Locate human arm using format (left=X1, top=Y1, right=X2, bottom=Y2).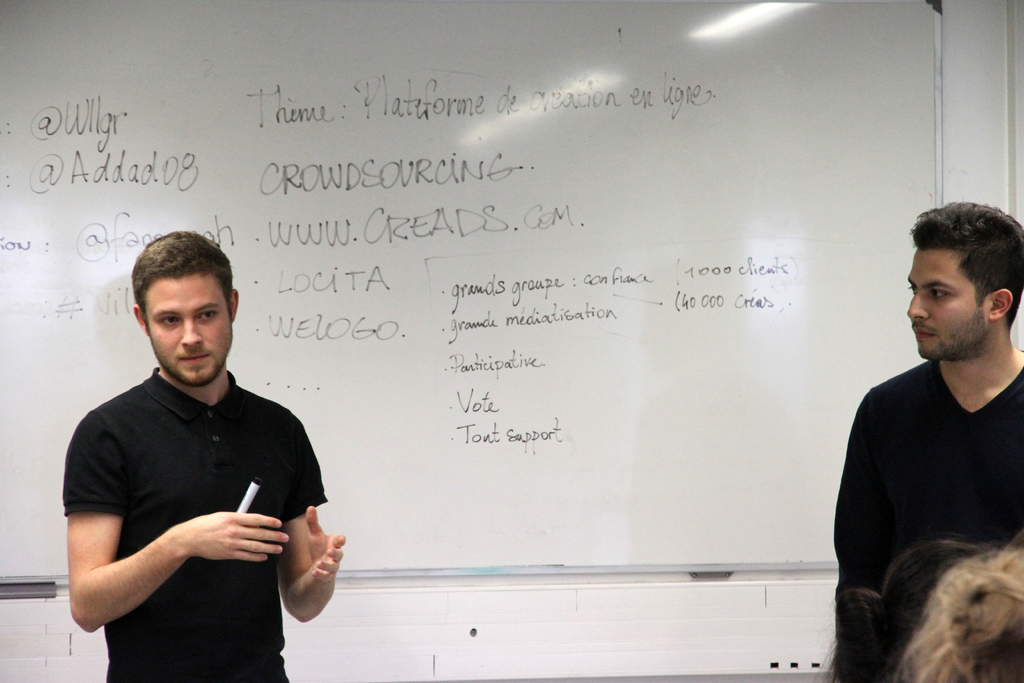
(left=74, top=456, right=287, bottom=631).
